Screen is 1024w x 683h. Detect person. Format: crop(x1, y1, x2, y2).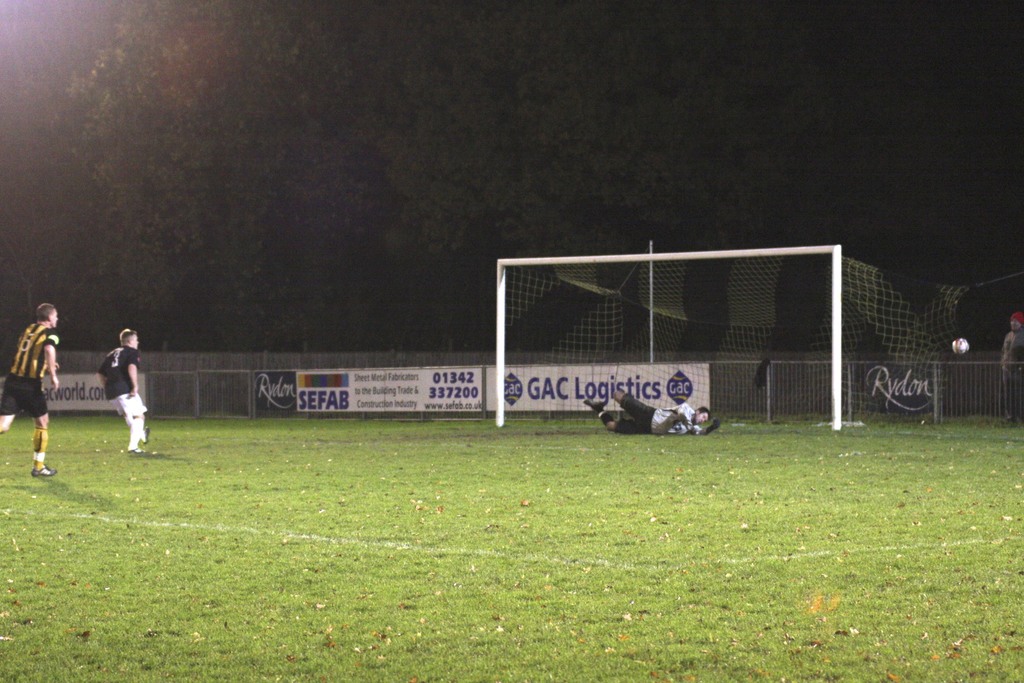
crop(1002, 308, 1023, 420).
